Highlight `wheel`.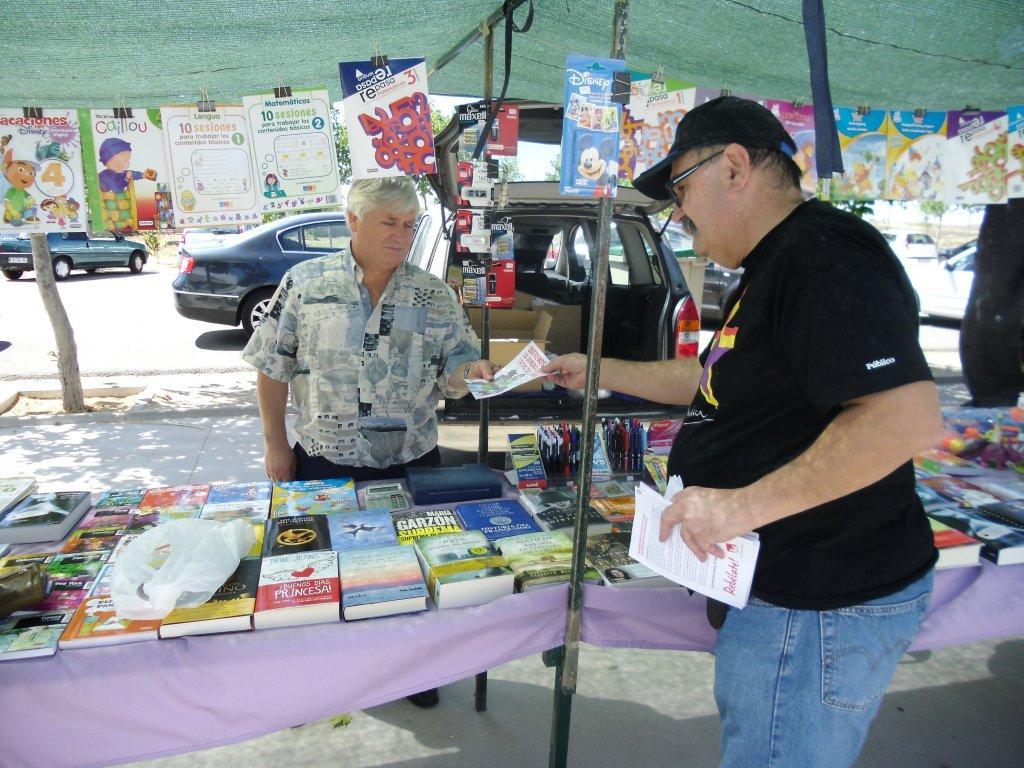
Highlighted region: (5,260,24,280).
